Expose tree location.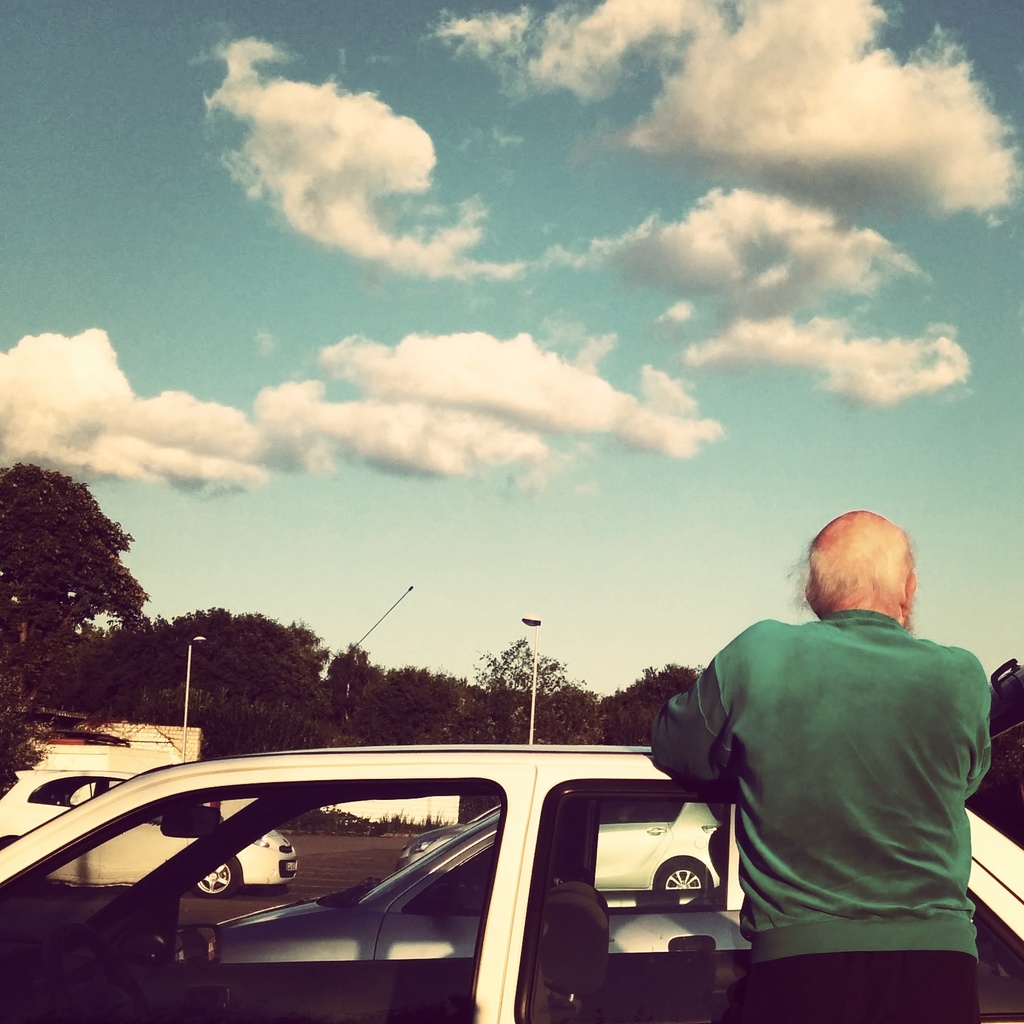
Exposed at select_region(10, 398, 148, 783).
